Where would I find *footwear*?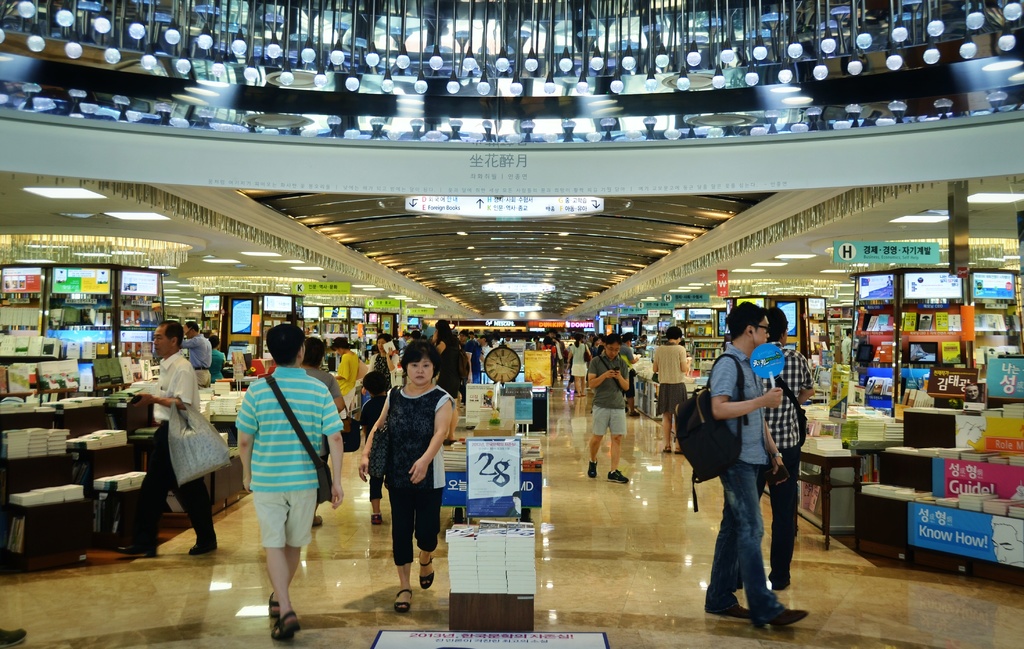
At {"x1": 588, "y1": 456, "x2": 600, "y2": 479}.
